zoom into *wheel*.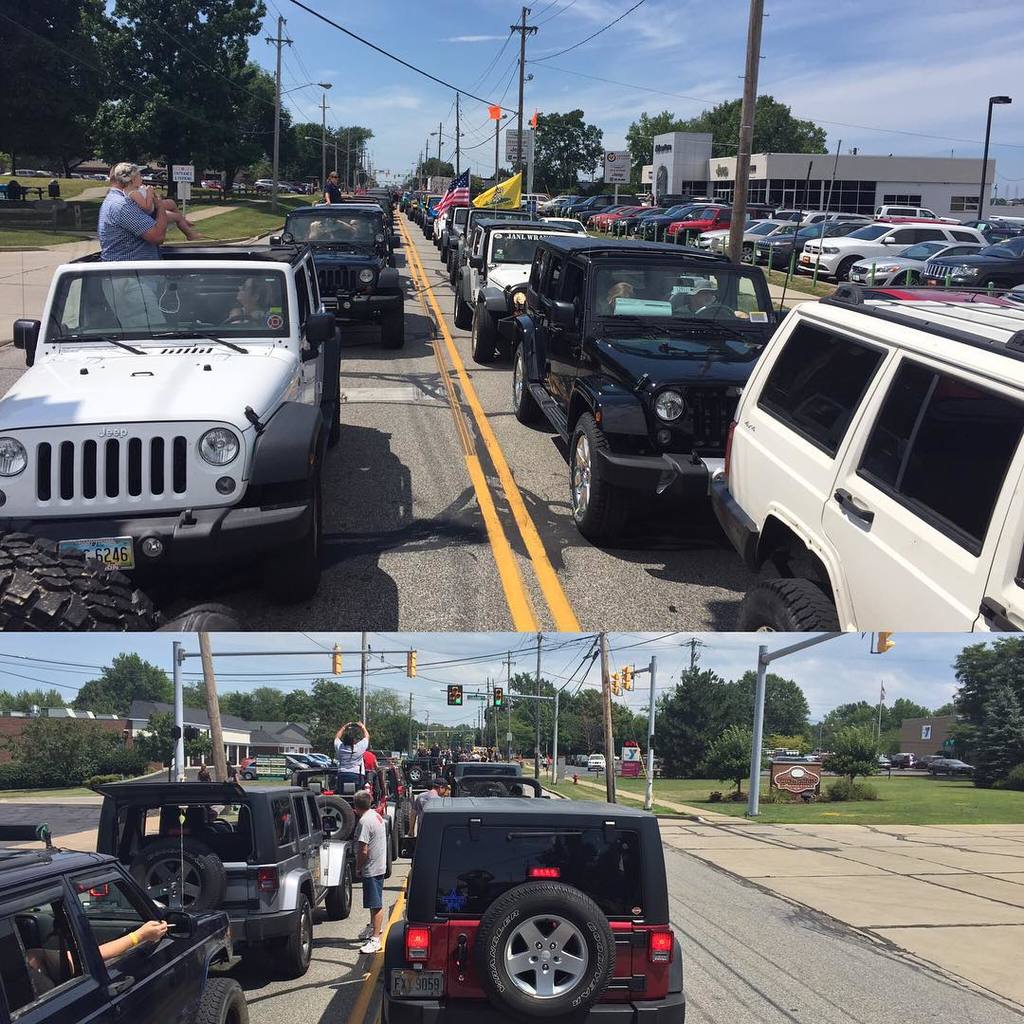
Zoom target: {"x1": 381, "y1": 992, "x2": 388, "y2": 1023}.
